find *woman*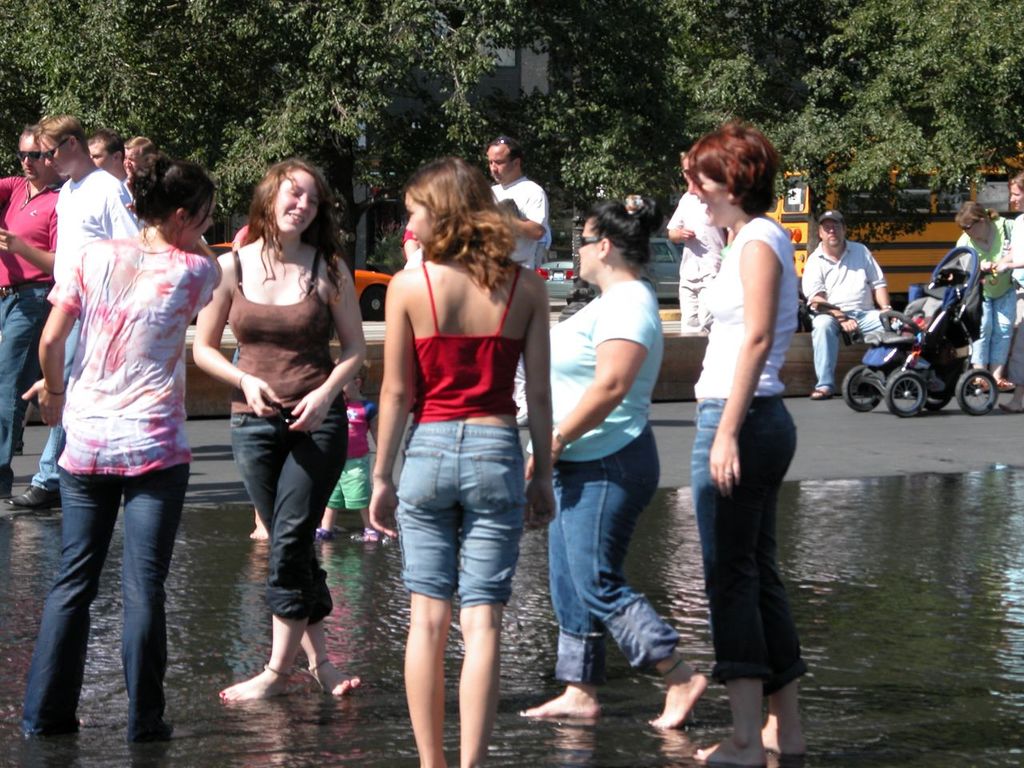
(x1=519, y1=194, x2=706, y2=730)
